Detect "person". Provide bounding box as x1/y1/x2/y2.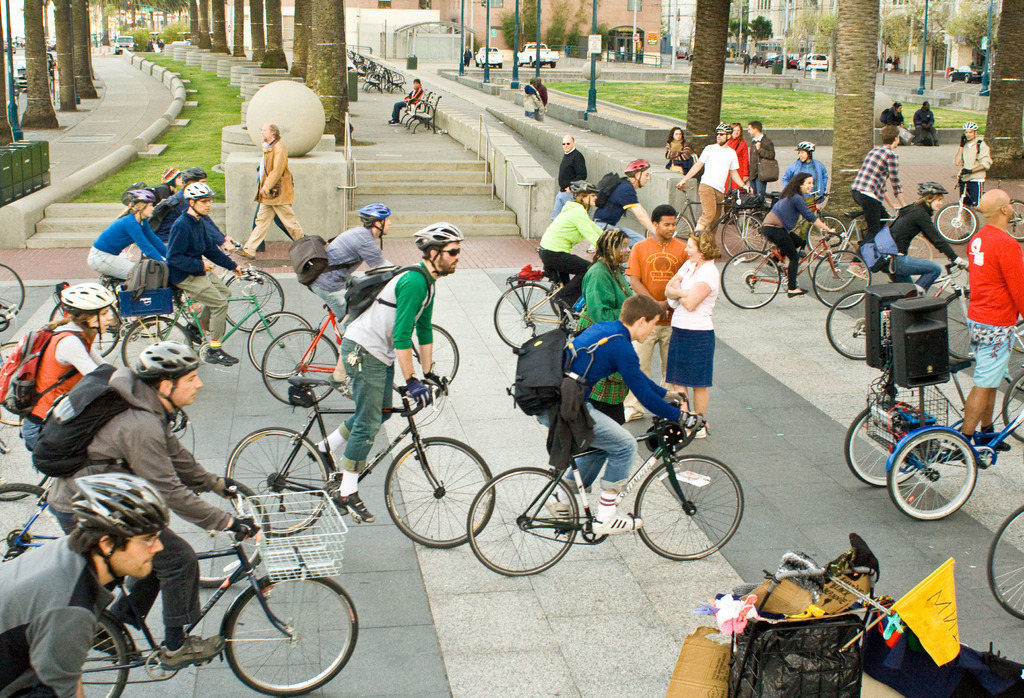
954/118/991/209.
